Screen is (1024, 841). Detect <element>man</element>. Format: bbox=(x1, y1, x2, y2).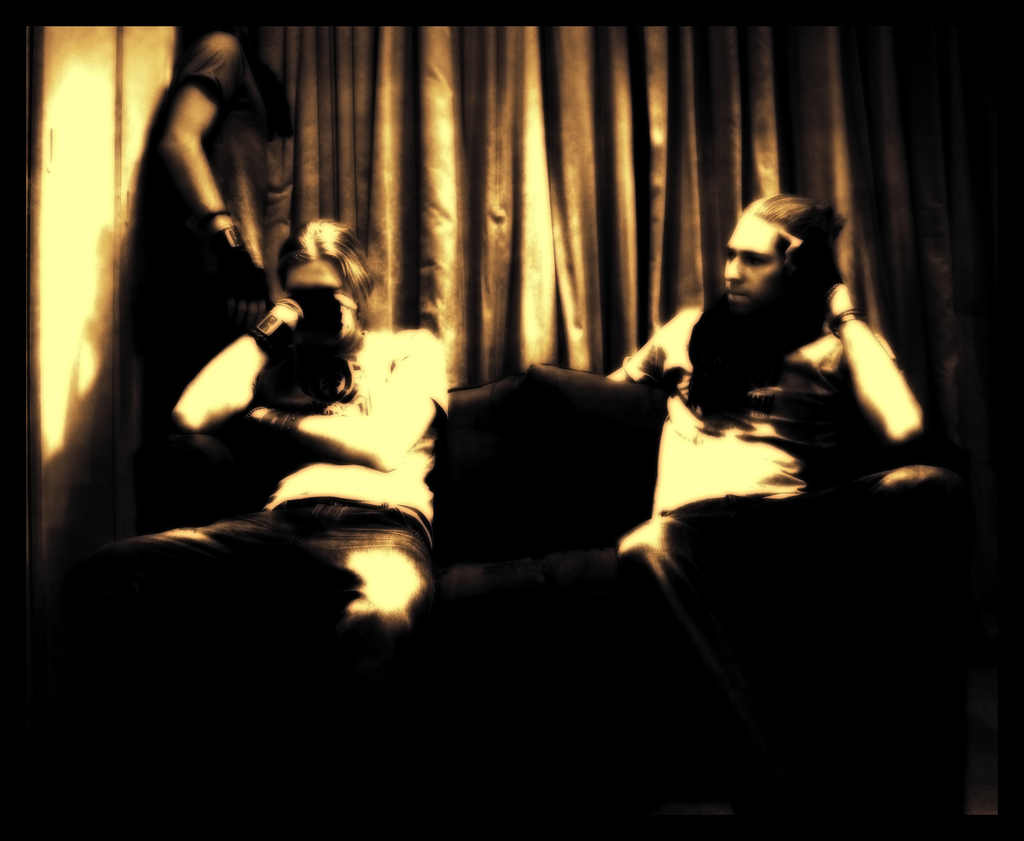
bbox=(101, 210, 442, 656).
